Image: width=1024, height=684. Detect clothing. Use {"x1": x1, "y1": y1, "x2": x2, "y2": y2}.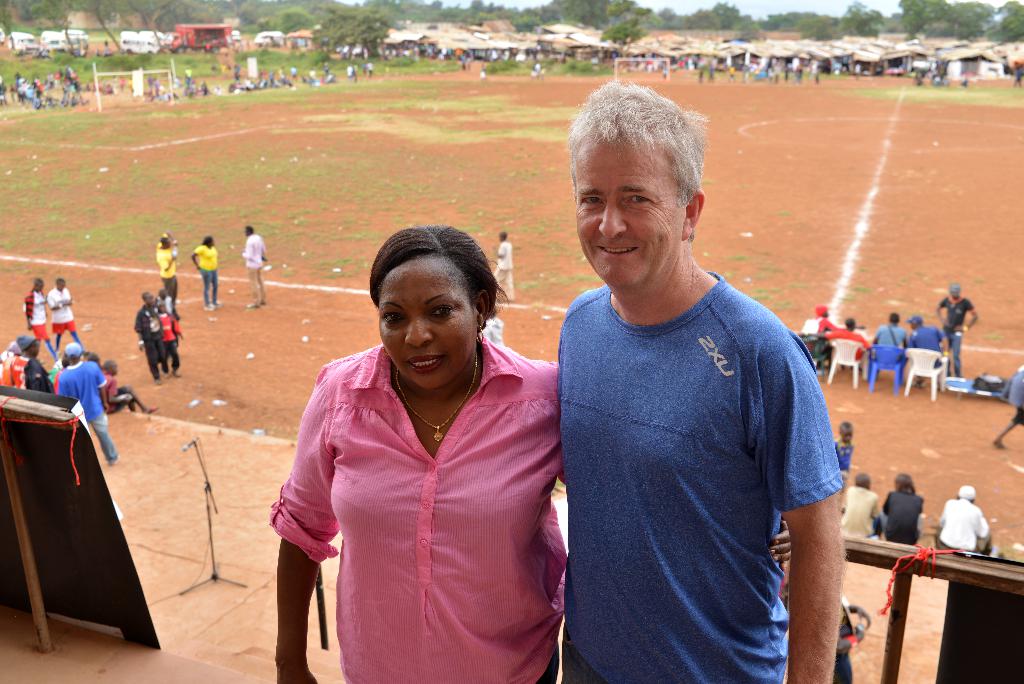
{"x1": 242, "y1": 232, "x2": 267, "y2": 307}.
